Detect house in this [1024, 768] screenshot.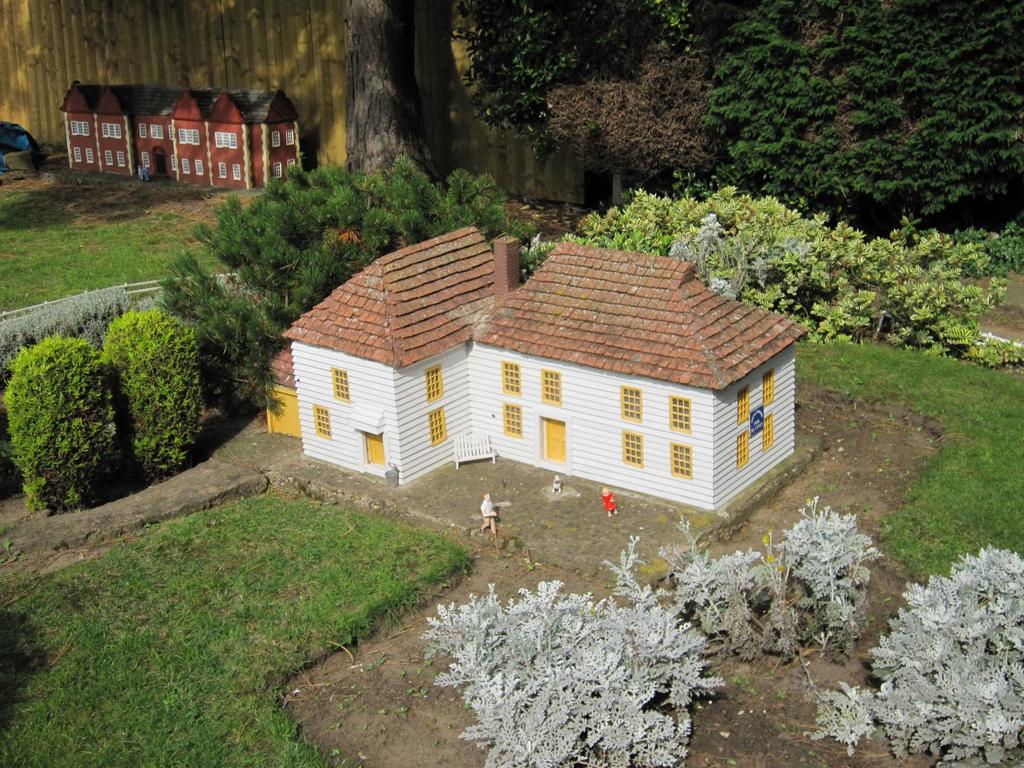
Detection: bbox(58, 84, 299, 193).
